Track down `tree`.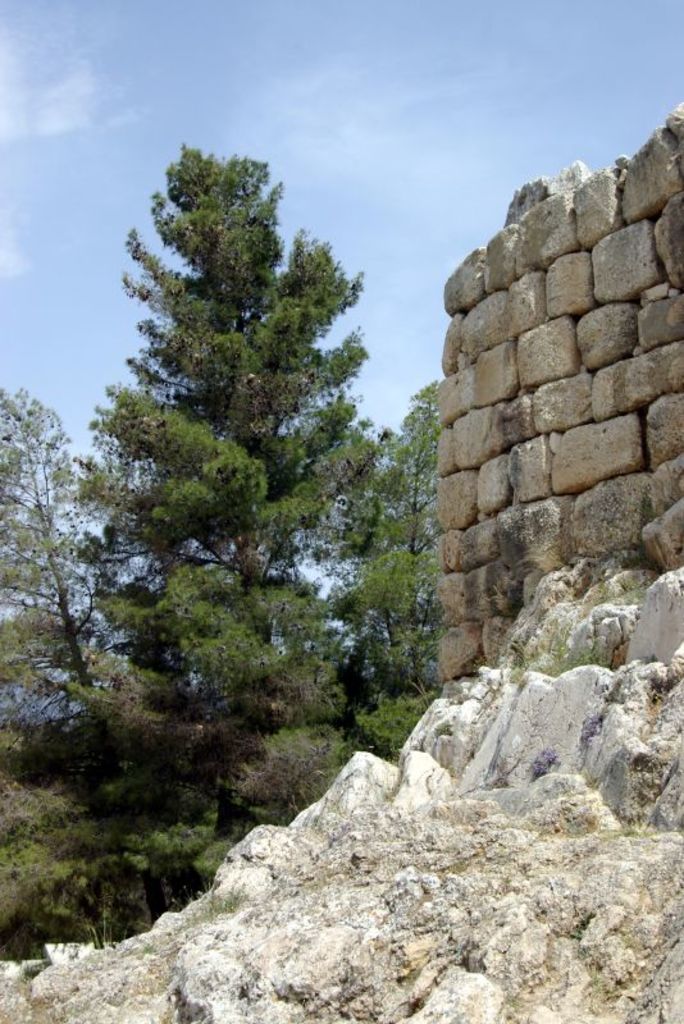
Tracked to 0/387/129/750.
